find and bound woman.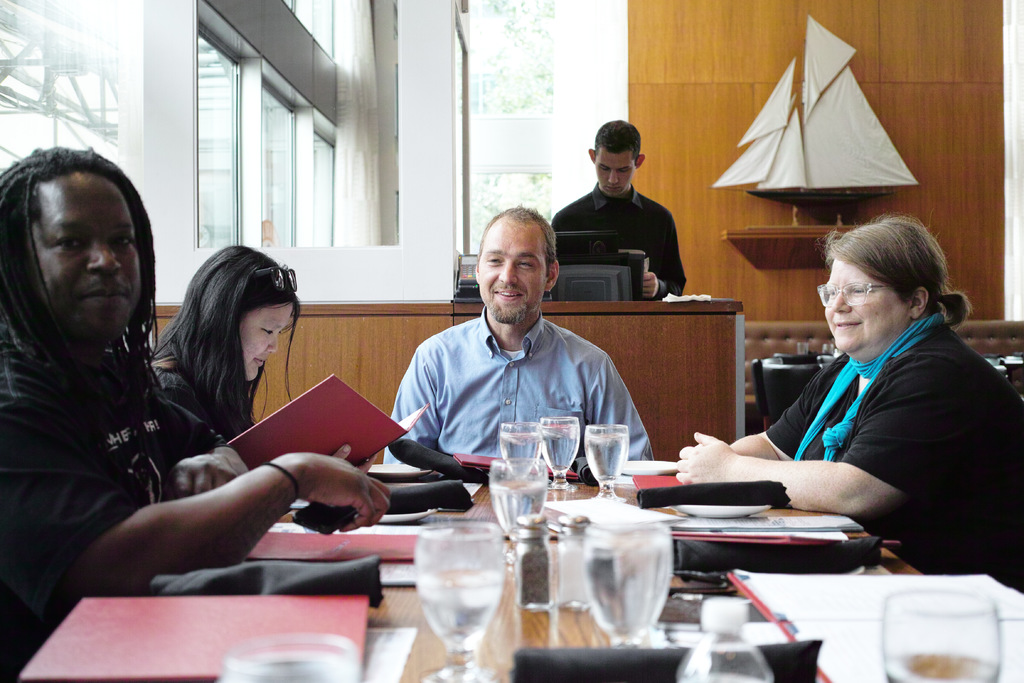
Bound: 137/247/312/479.
